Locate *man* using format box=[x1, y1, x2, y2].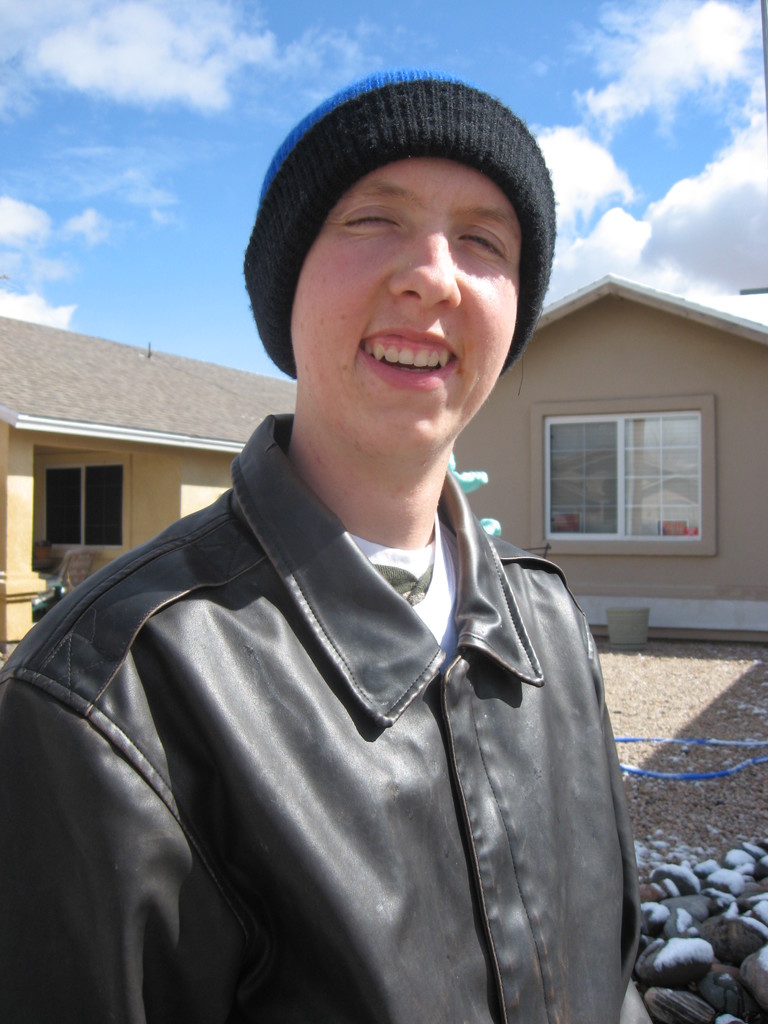
box=[0, 64, 654, 1023].
